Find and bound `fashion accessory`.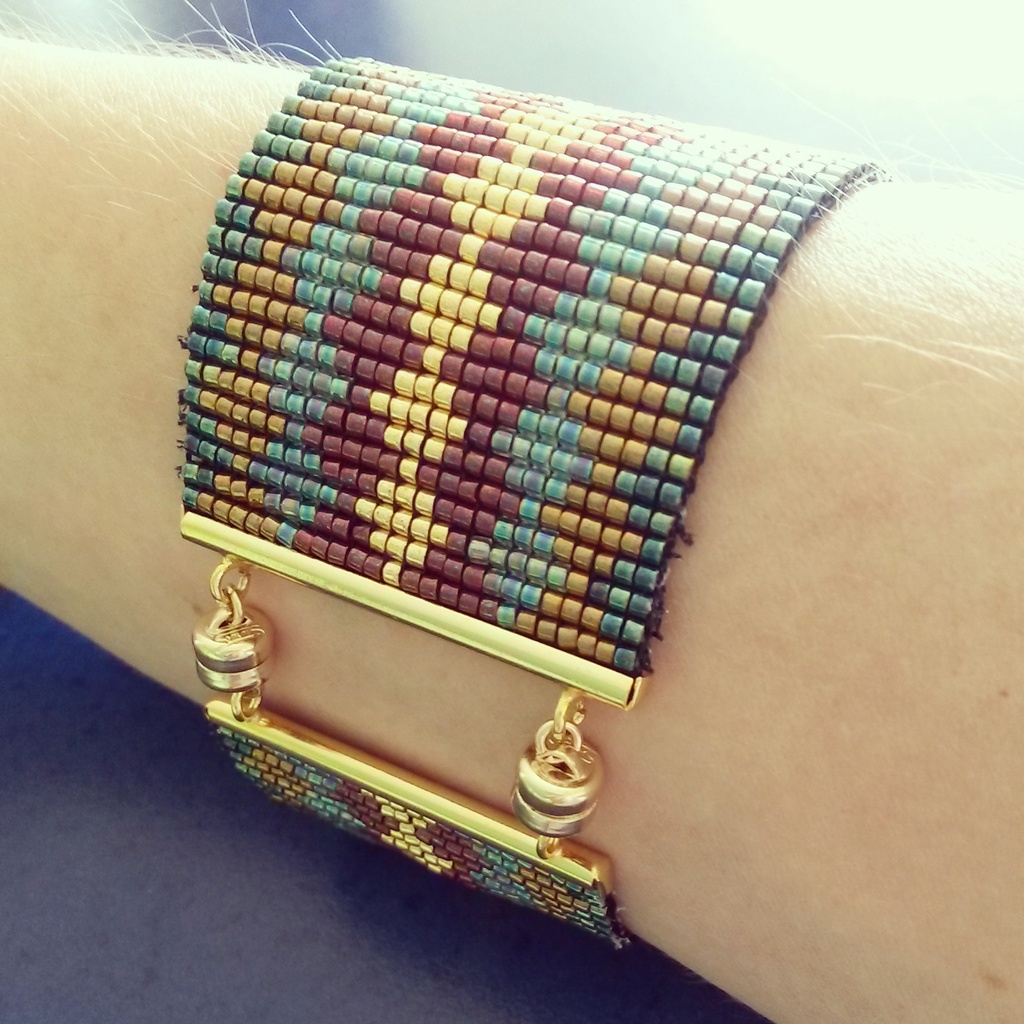
Bound: Rect(173, 45, 884, 956).
